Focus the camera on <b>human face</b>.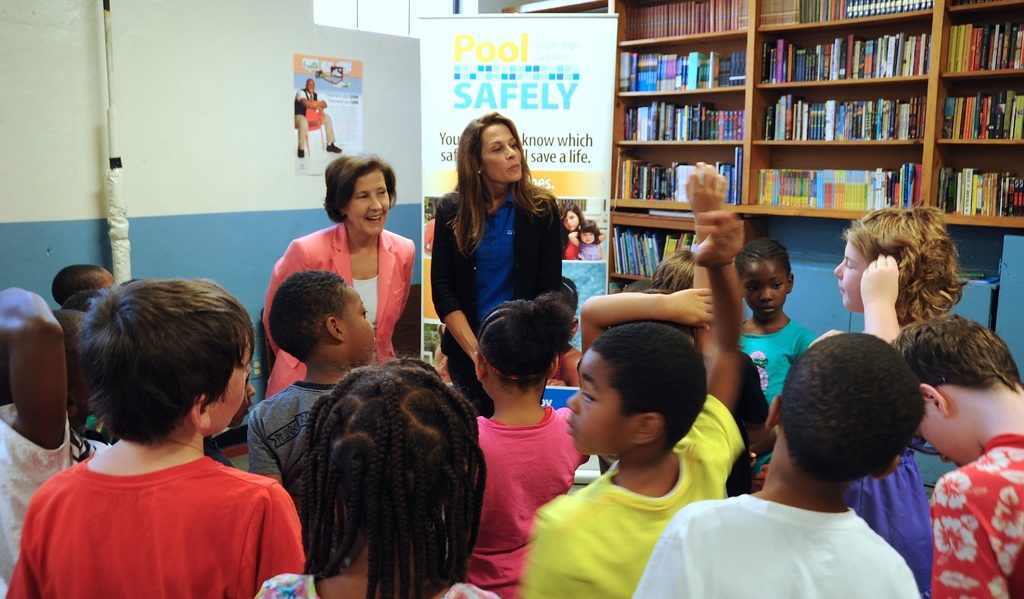
Focus region: x1=211 y1=347 x2=255 y2=431.
